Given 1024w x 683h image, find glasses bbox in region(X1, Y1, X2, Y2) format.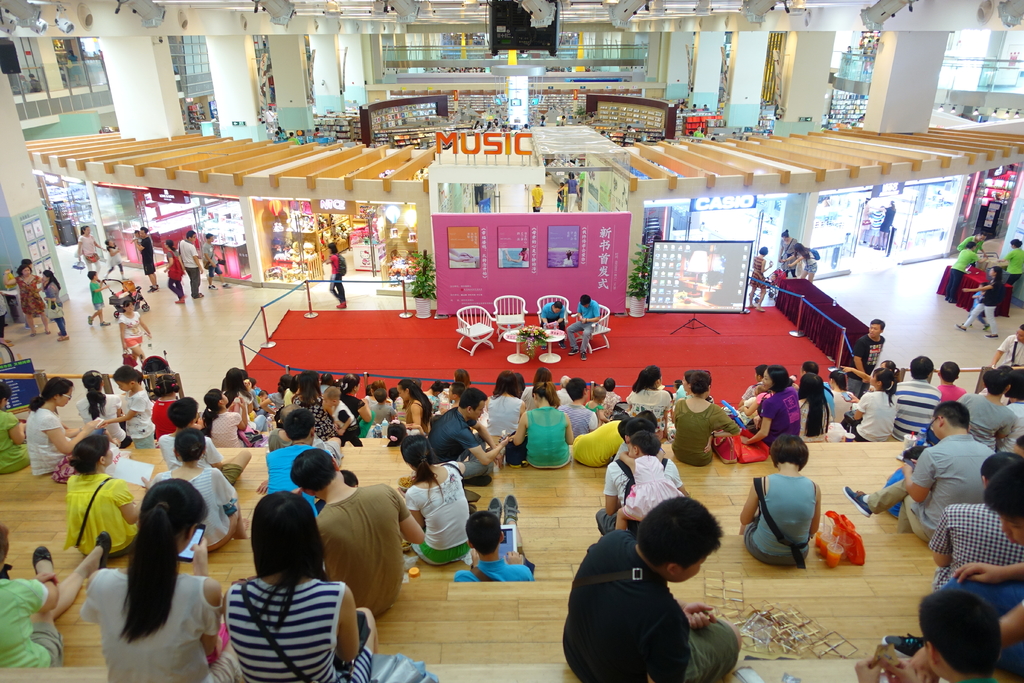
region(218, 390, 227, 399).
